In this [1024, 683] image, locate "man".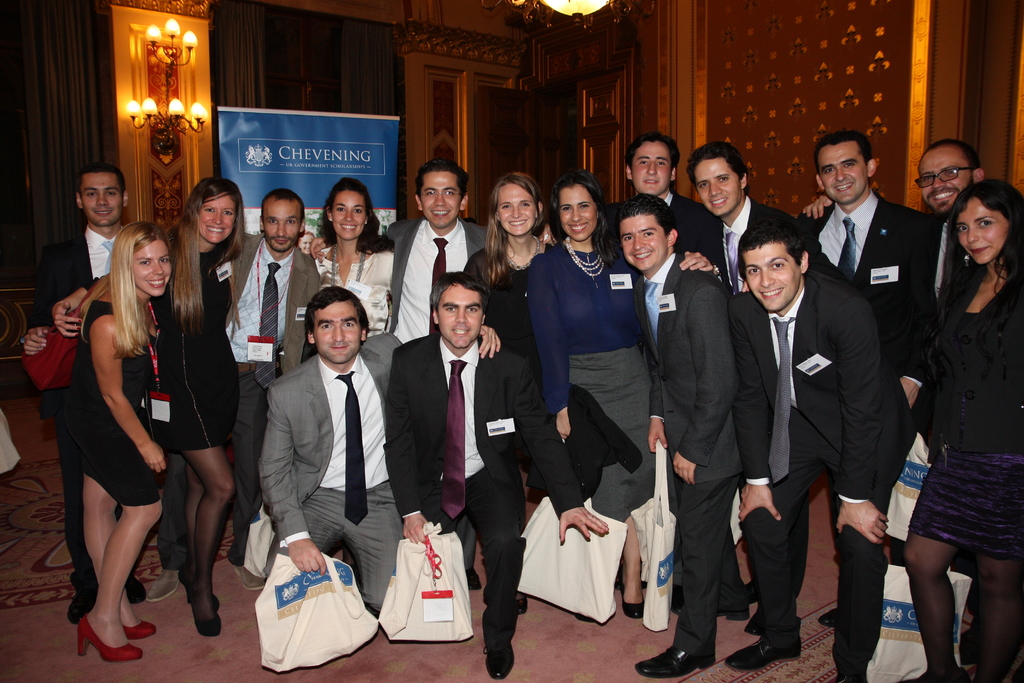
Bounding box: 315 162 560 347.
